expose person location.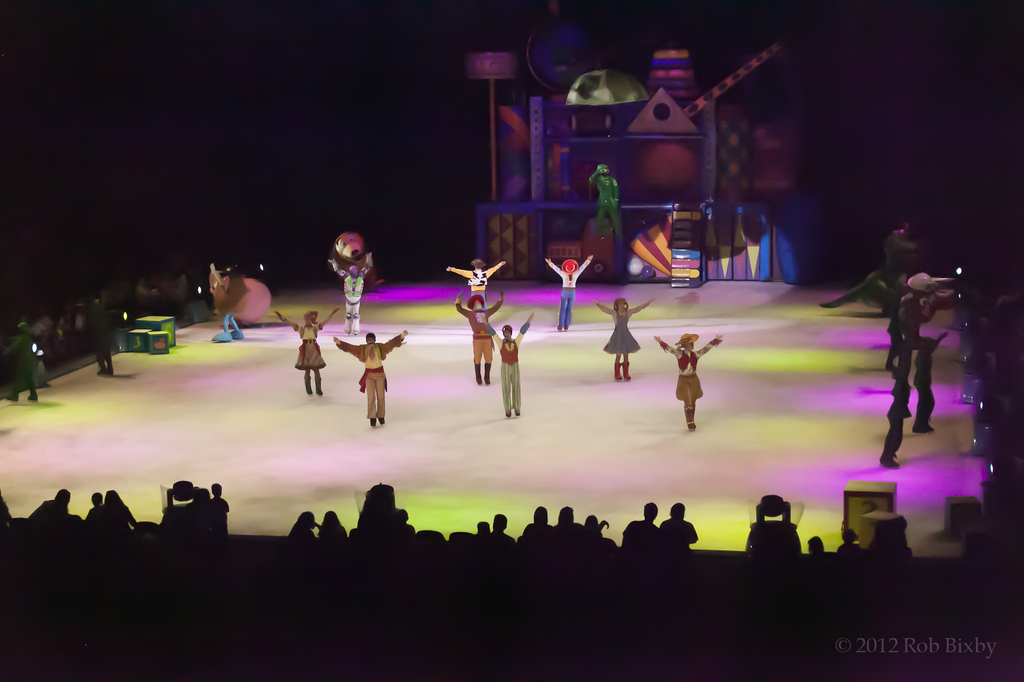
Exposed at 90 299 116 379.
